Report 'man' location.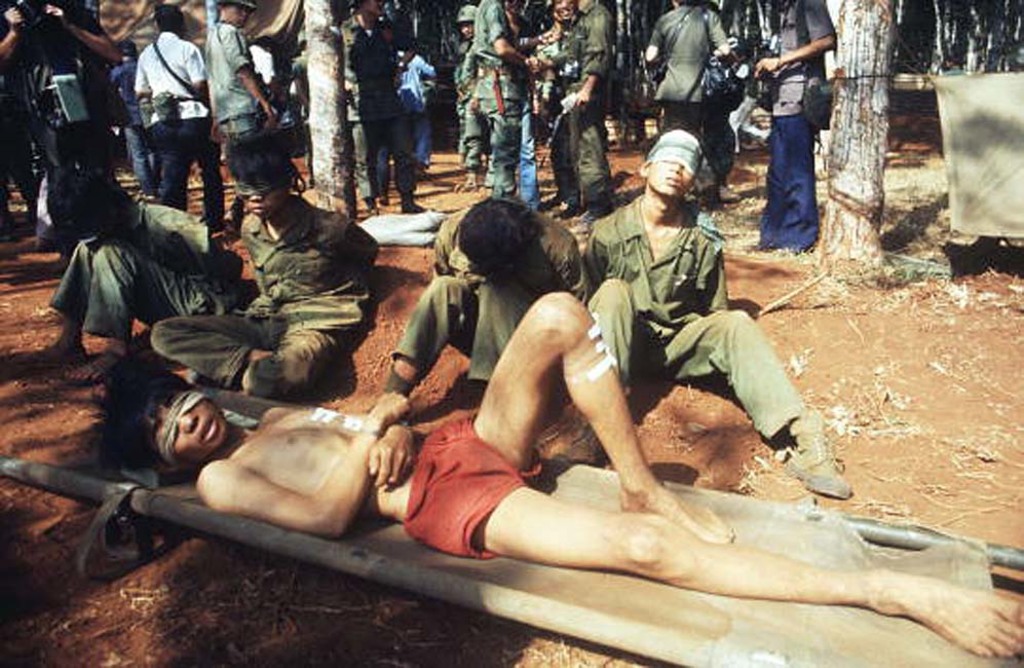
Report: 131,3,216,226.
